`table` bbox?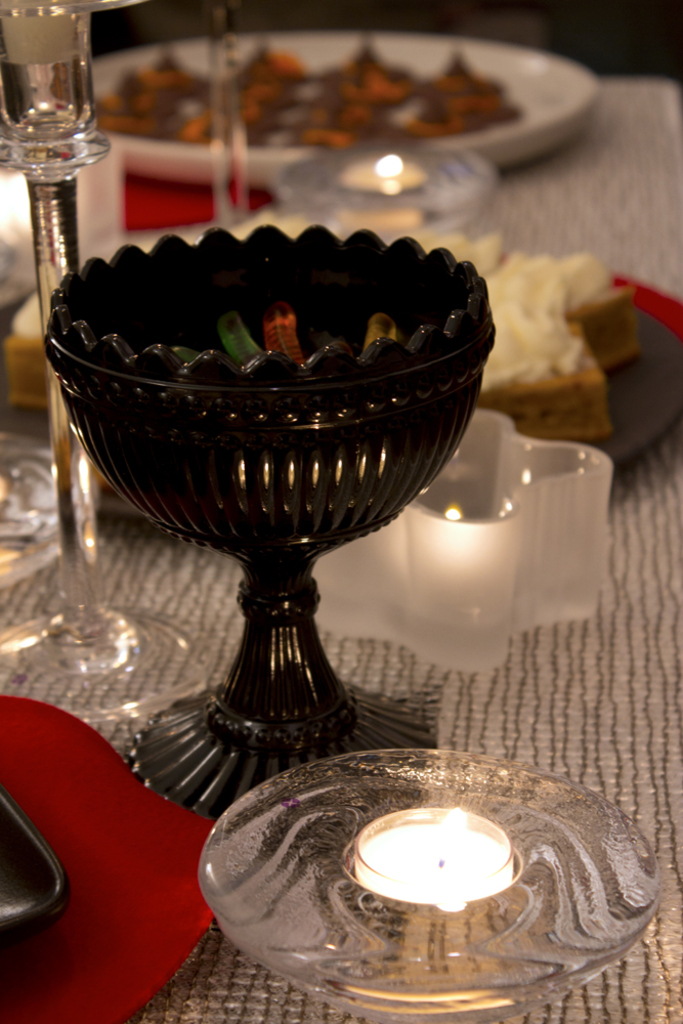
left=0, top=0, right=682, bottom=1023
